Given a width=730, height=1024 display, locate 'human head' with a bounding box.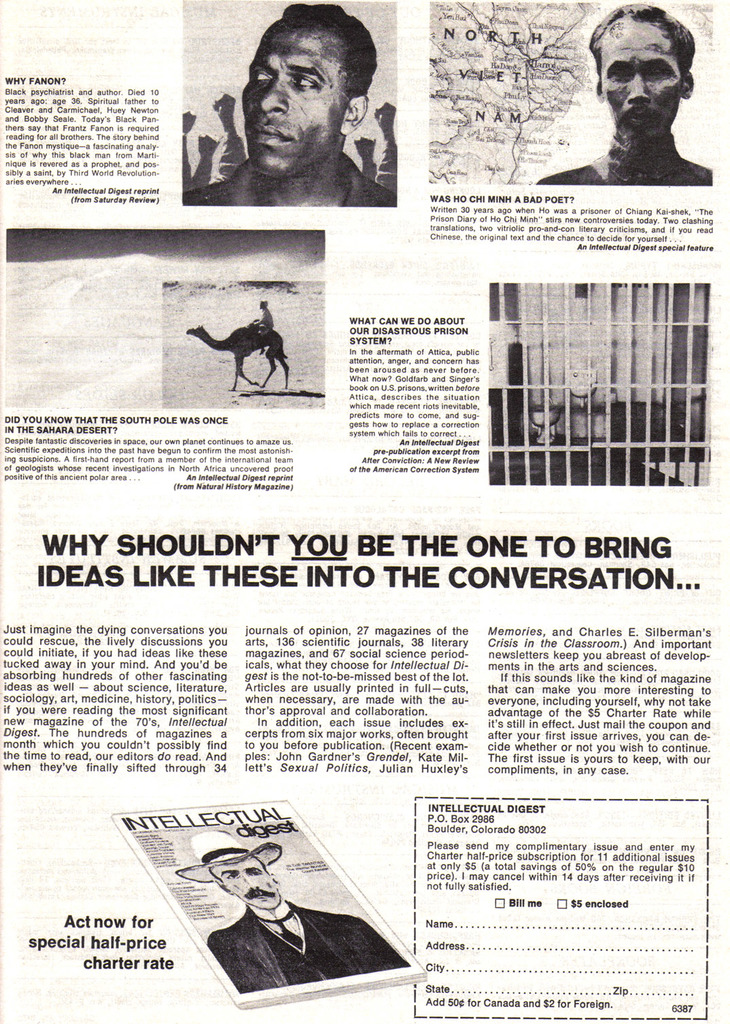
Located: locate(587, 4, 695, 148).
